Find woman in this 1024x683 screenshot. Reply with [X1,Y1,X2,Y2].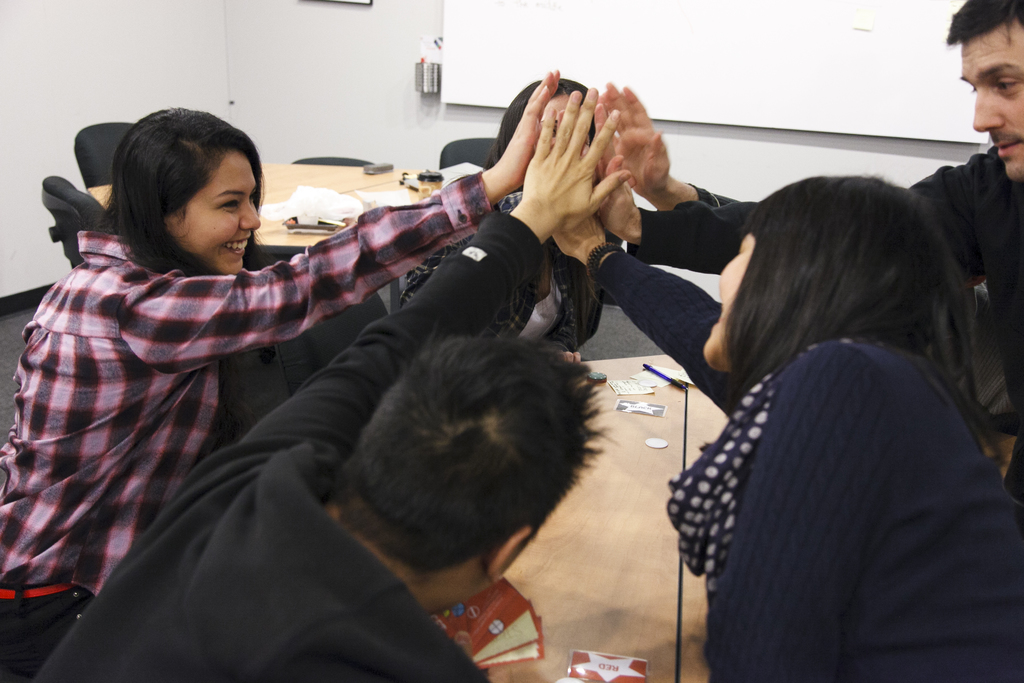
[545,161,1016,682].
